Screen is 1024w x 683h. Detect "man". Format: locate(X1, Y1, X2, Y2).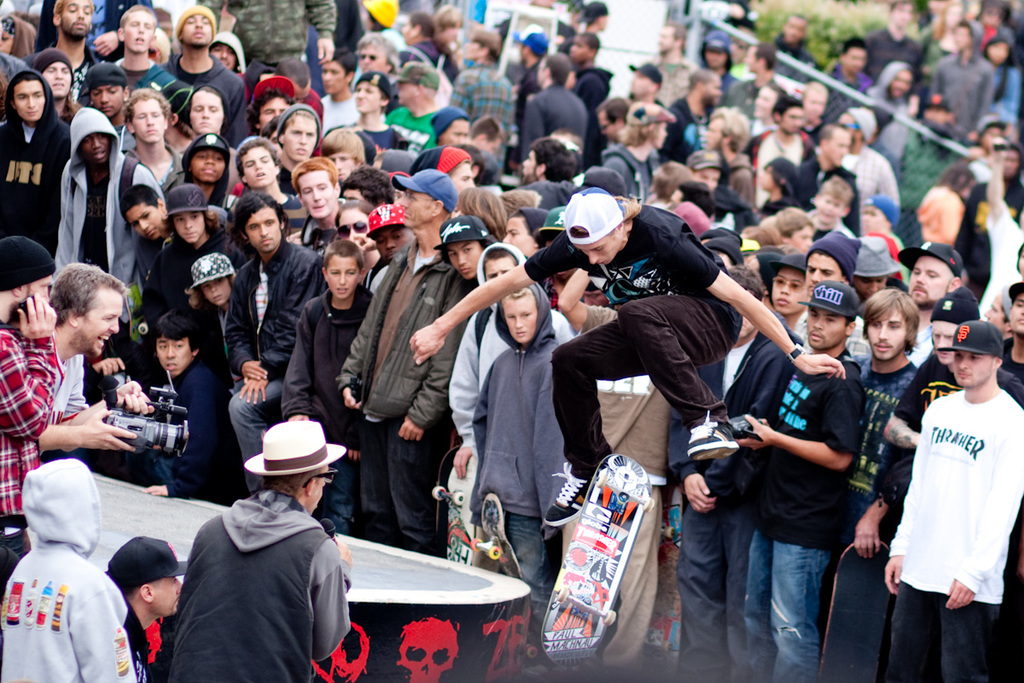
locate(670, 67, 722, 161).
